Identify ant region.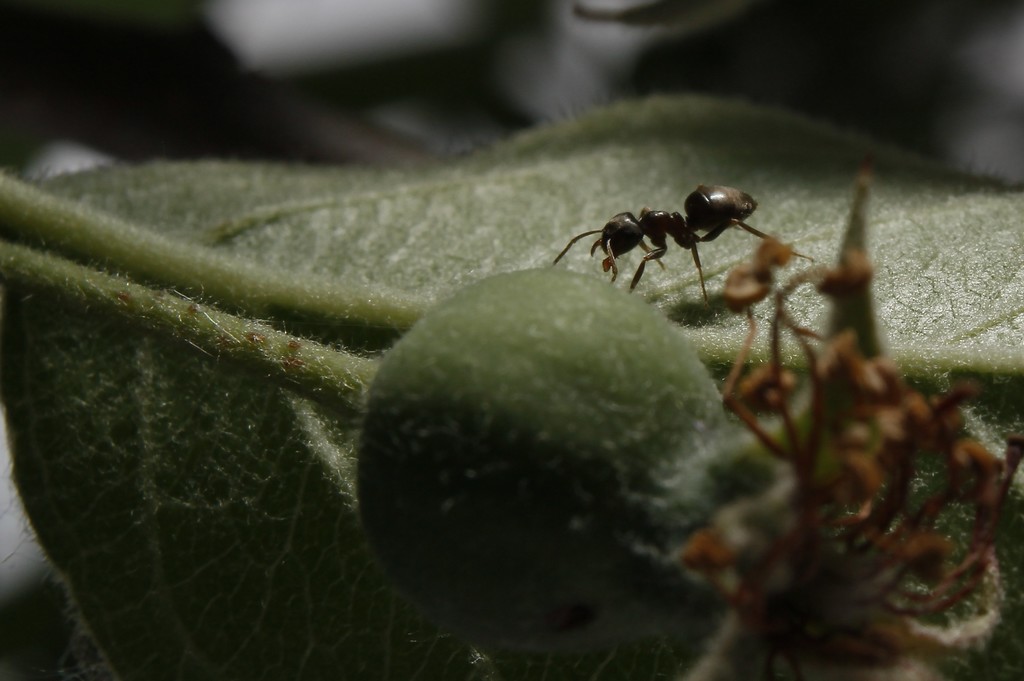
Region: box=[556, 185, 810, 290].
